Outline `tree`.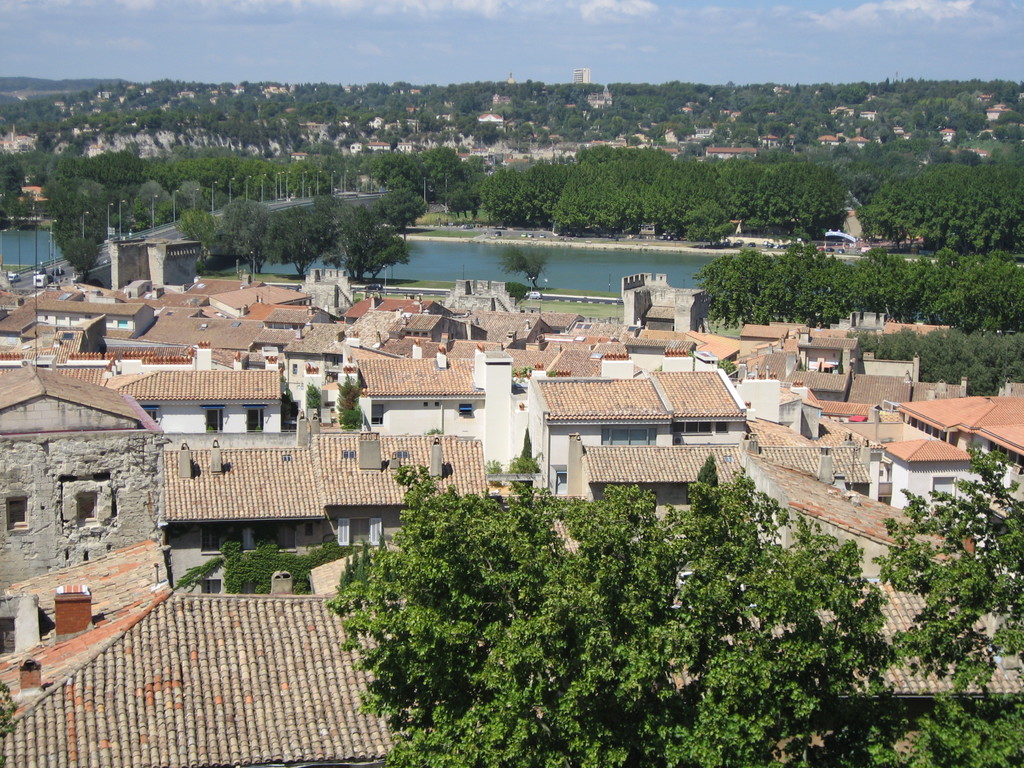
Outline: box(204, 149, 253, 188).
